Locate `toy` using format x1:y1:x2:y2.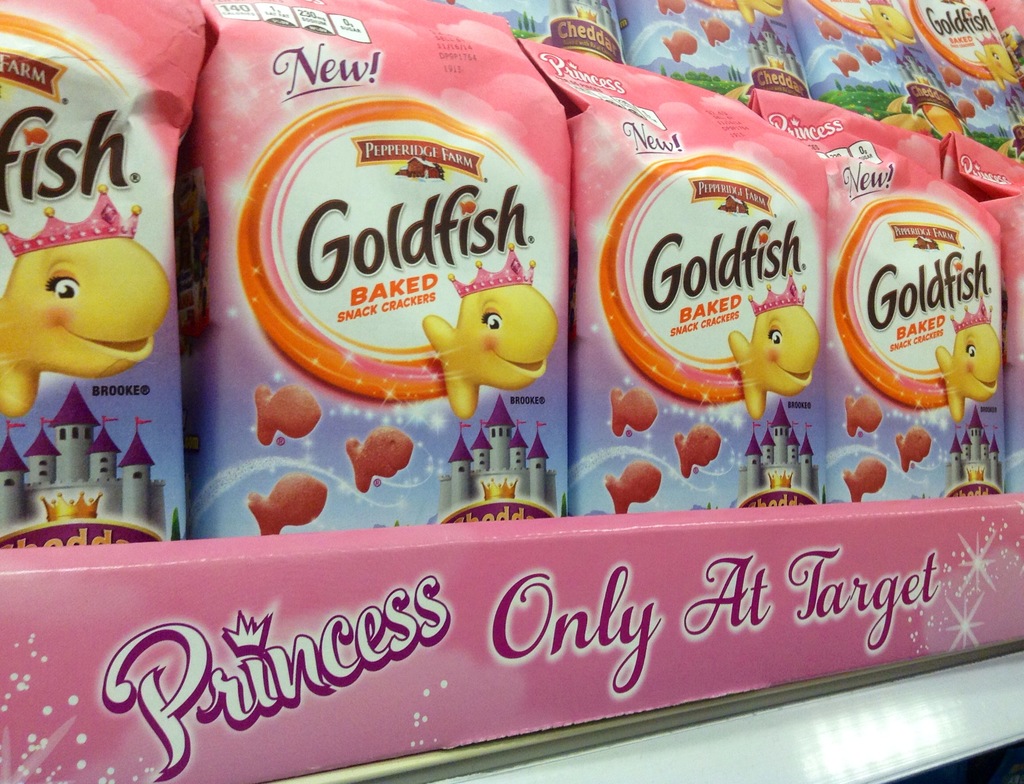
0:184:174:443.
